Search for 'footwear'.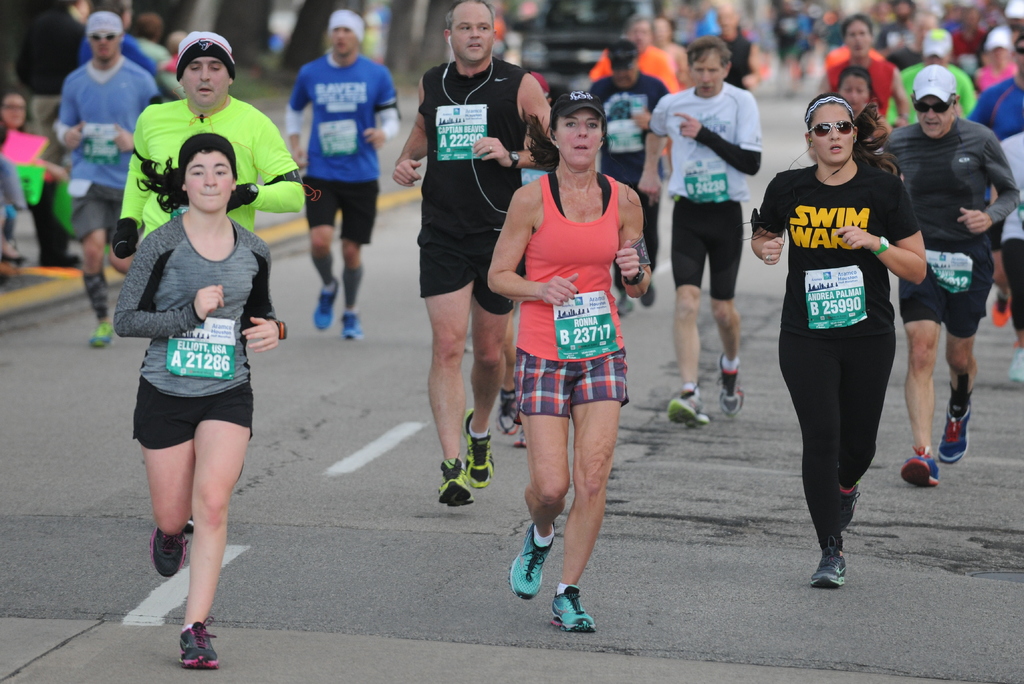
Found at [668, 391, 712, 429].
